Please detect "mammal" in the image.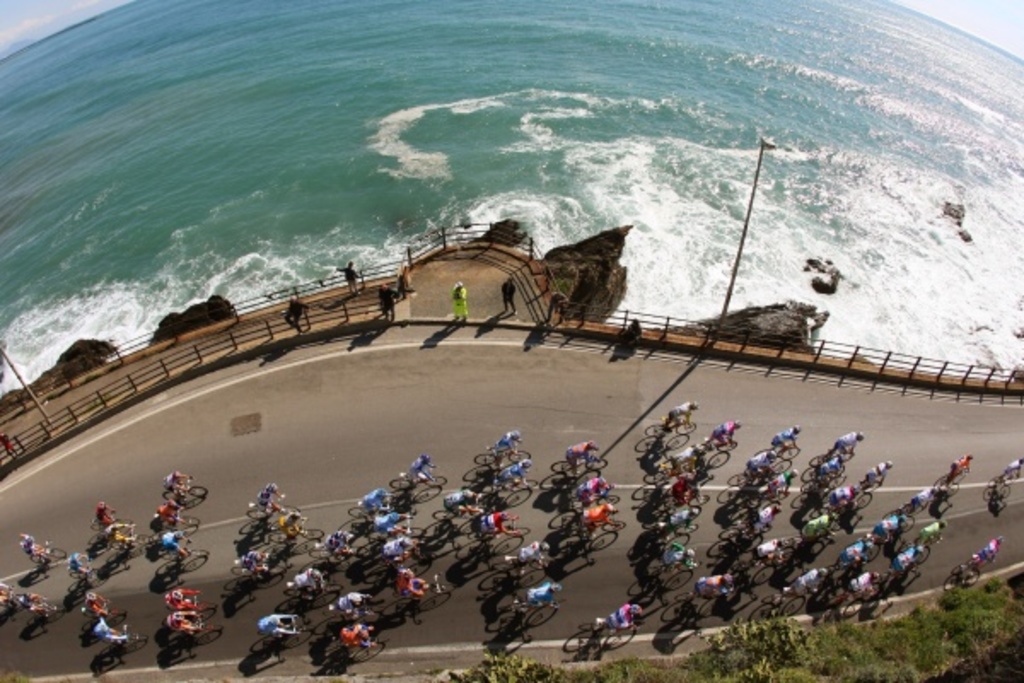
(x1=881, y1=509, x2=905, y2=545).
